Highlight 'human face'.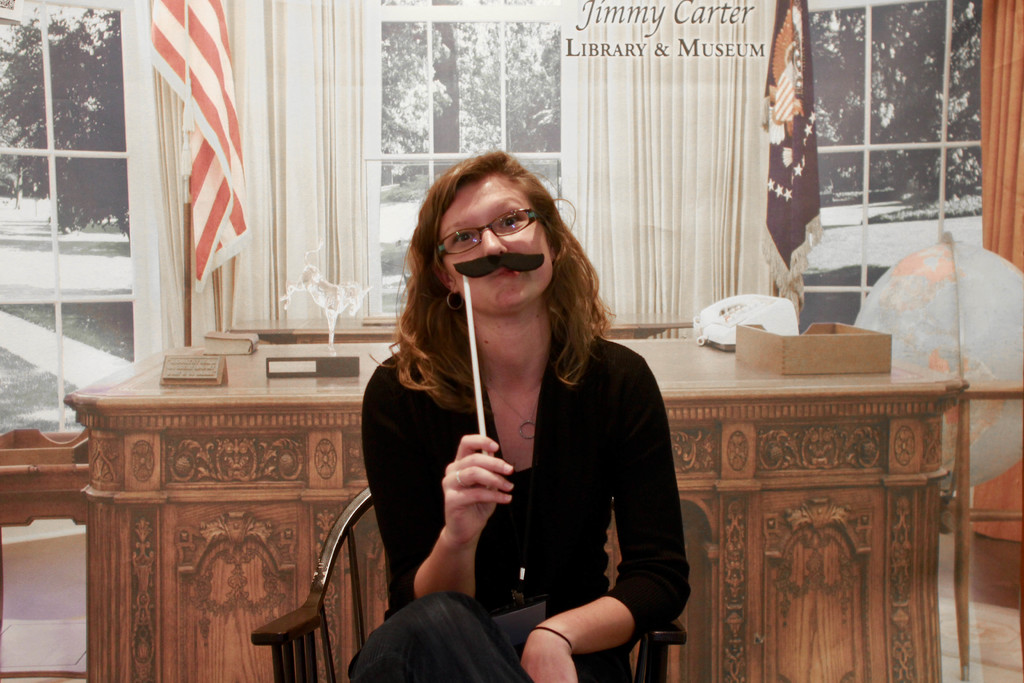
Highlighted region: x1=442, y1=175, x2=550, y2=312.
